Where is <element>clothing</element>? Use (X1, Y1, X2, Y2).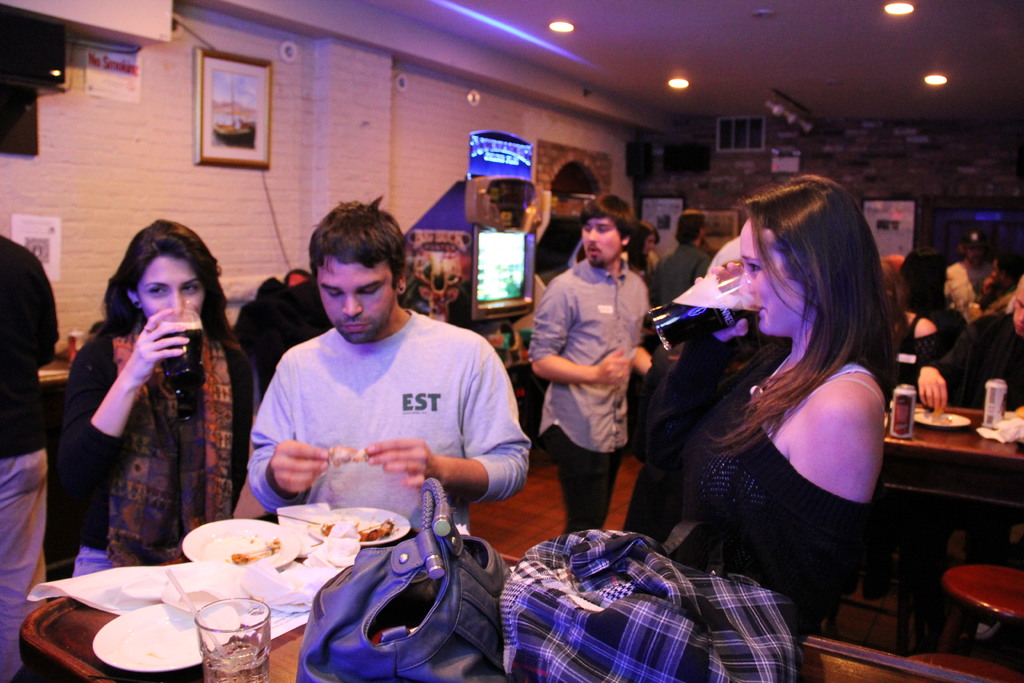
(0, 234, 60, 682).
